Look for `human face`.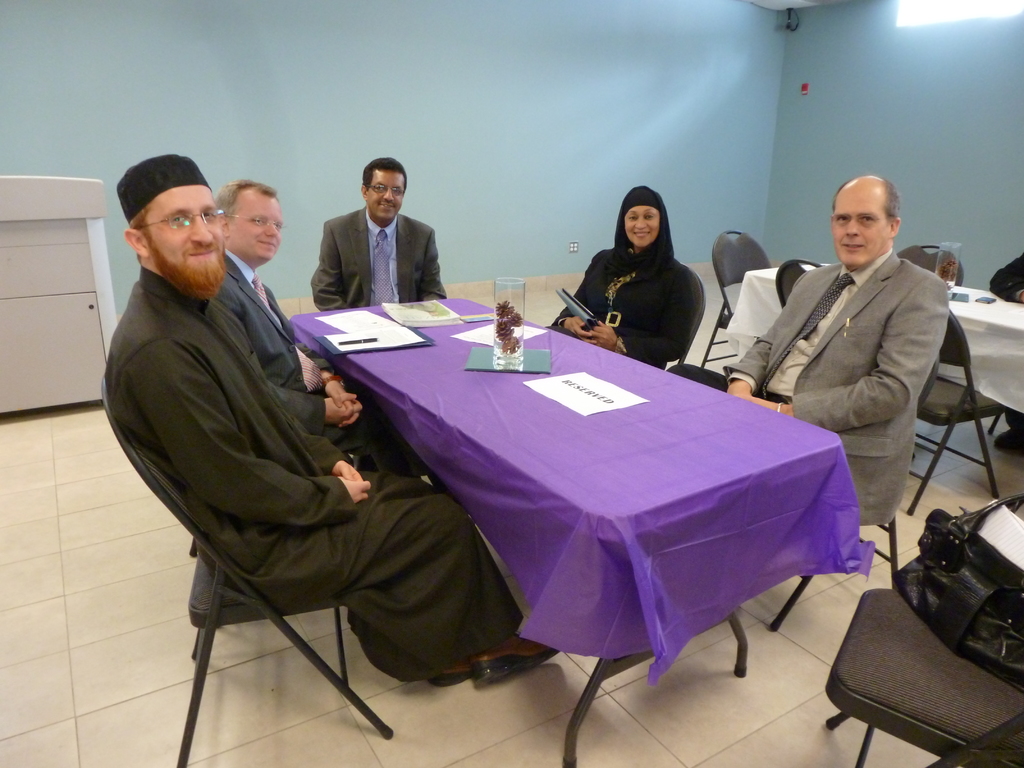
Found: rect(229, 189, 282, 257).
